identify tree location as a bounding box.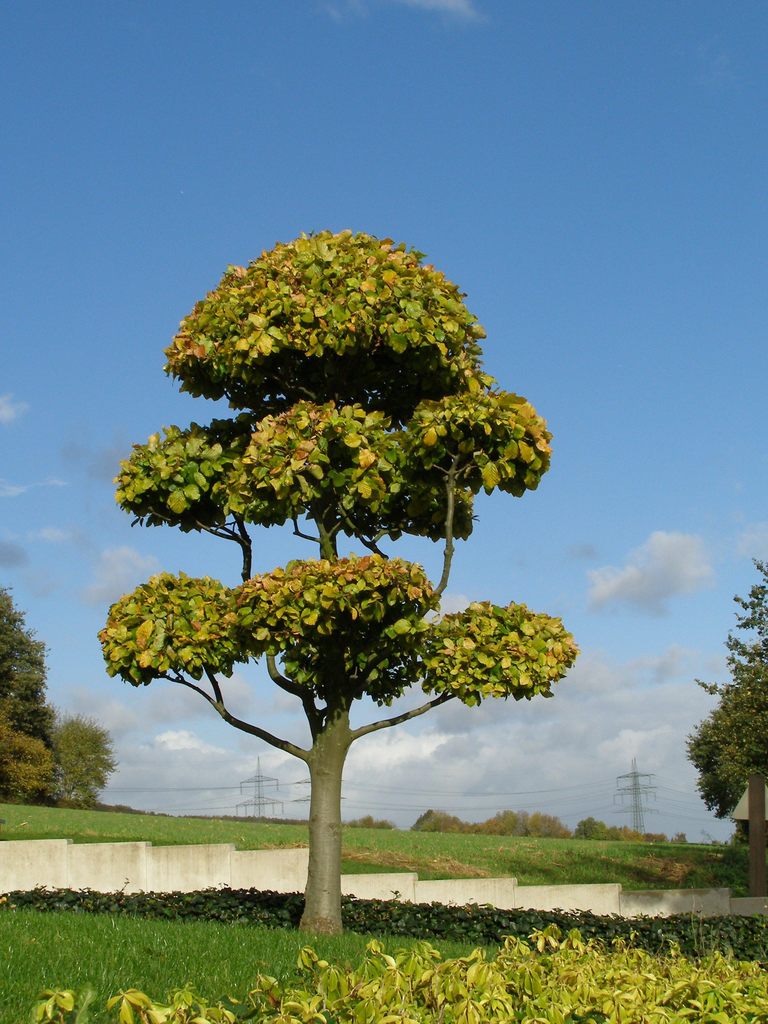
left=0, top=576, right=49, bottom=805.
